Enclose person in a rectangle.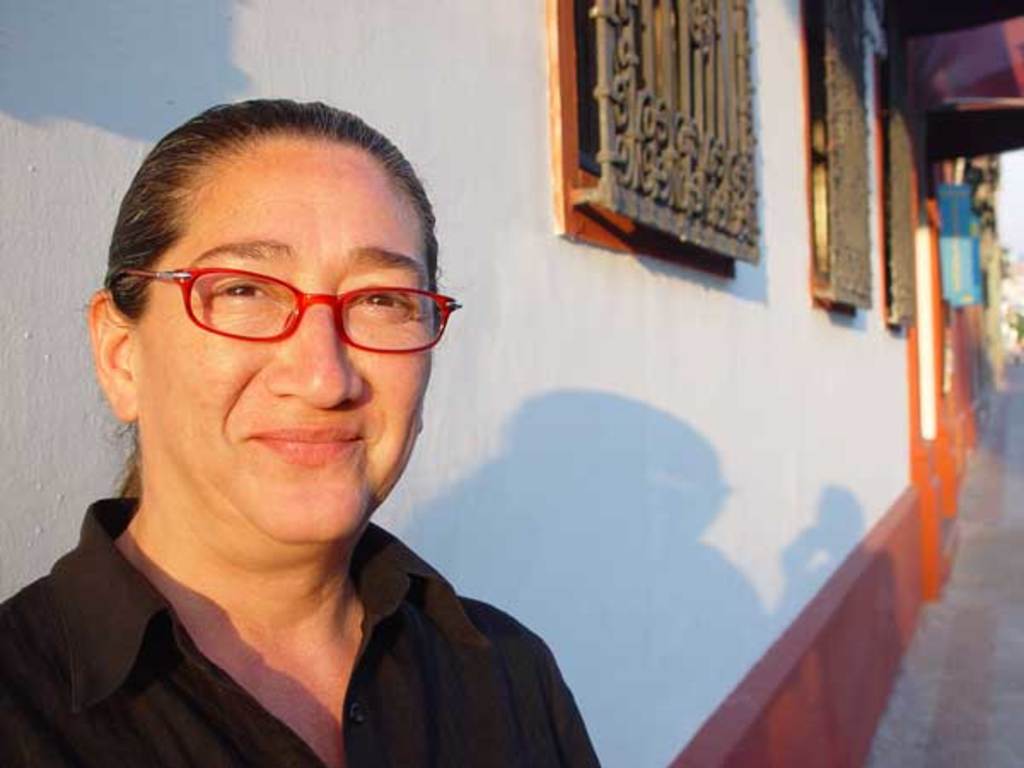
[x1=0, y1=96, x2=601, y2=766].
